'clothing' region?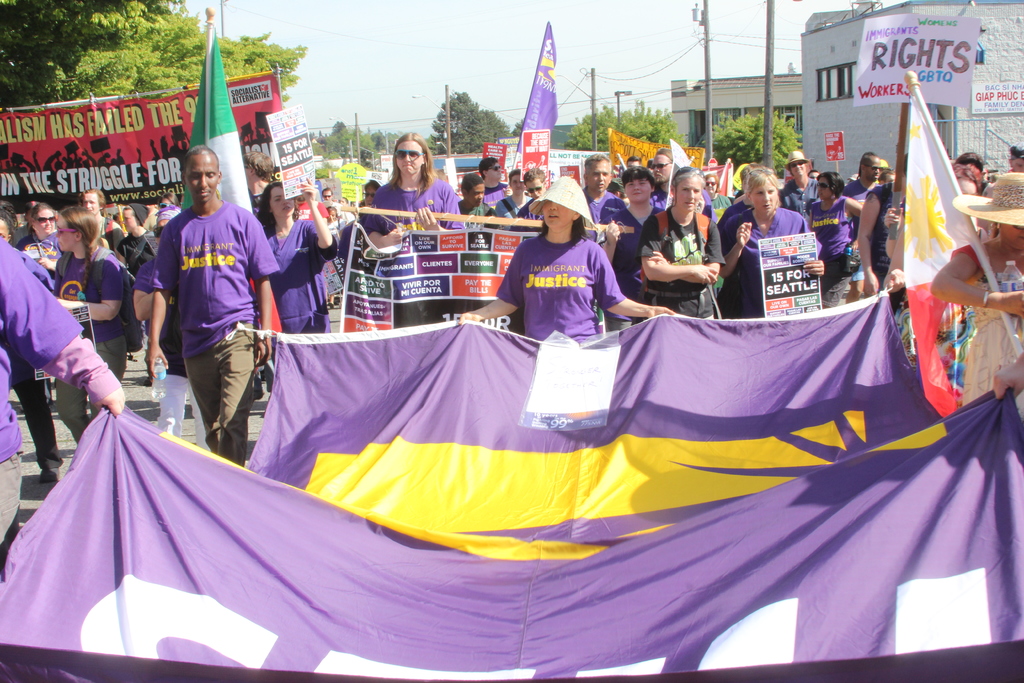
l=813, t=201, r=850, b=283
